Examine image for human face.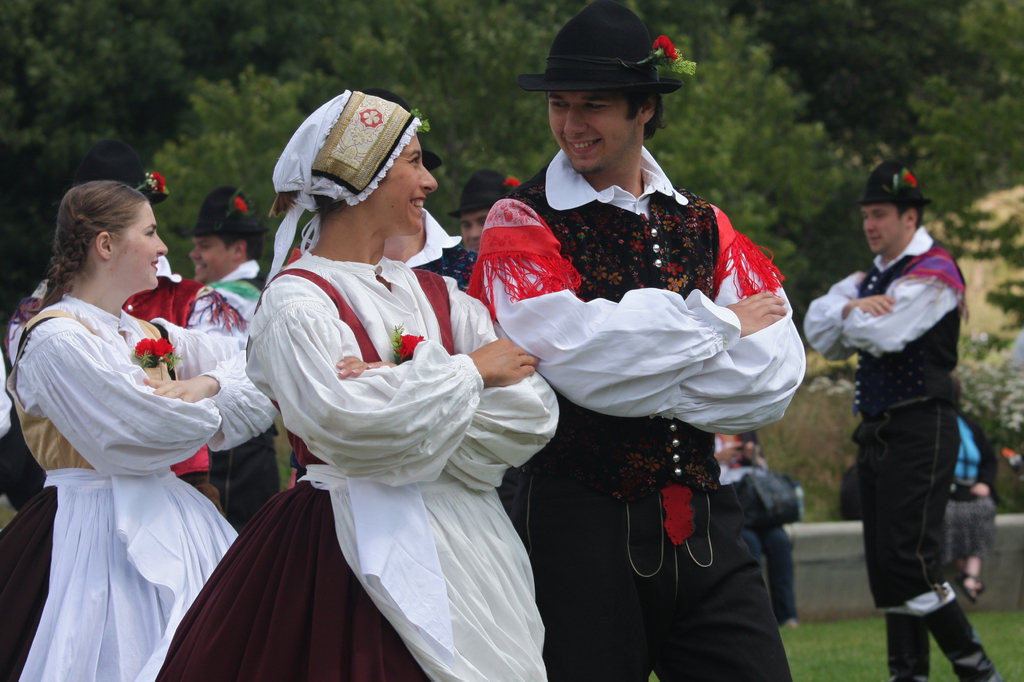
Examination result: bbox=[190, 237, 239, 283].
